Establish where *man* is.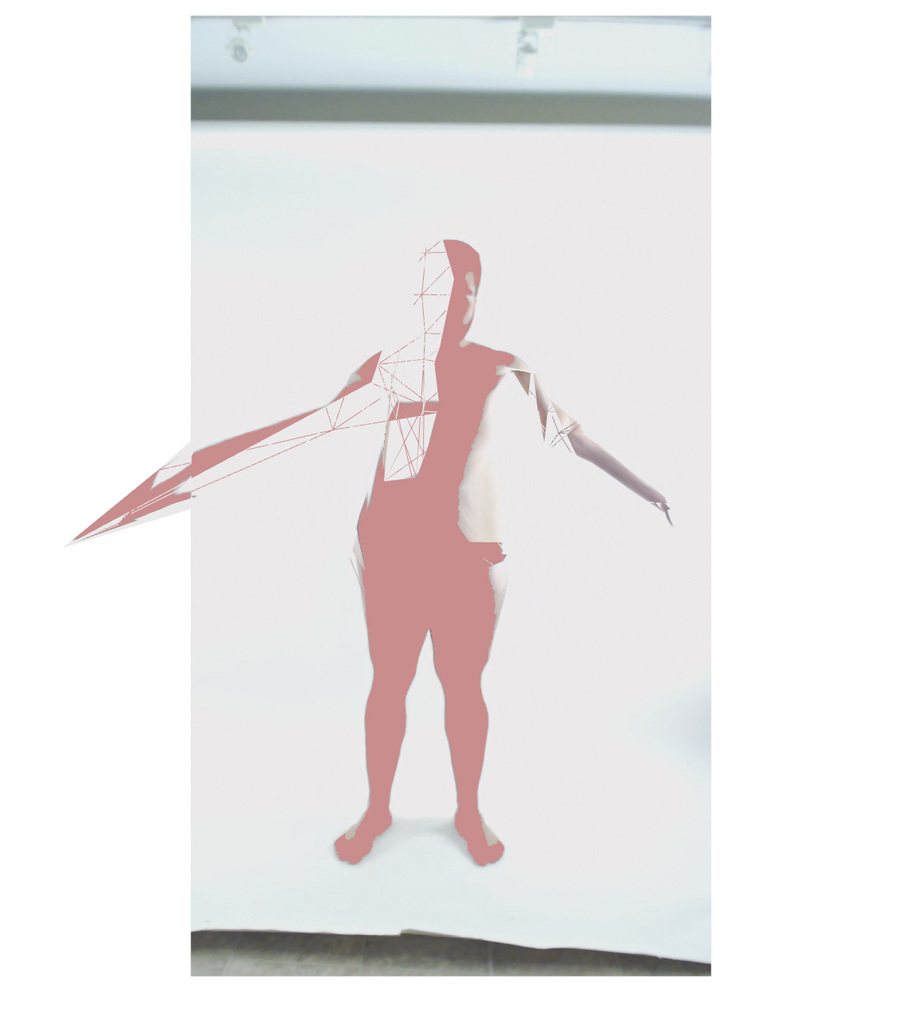
Established at x1=164, y1=222, x2=676, y2=865.
